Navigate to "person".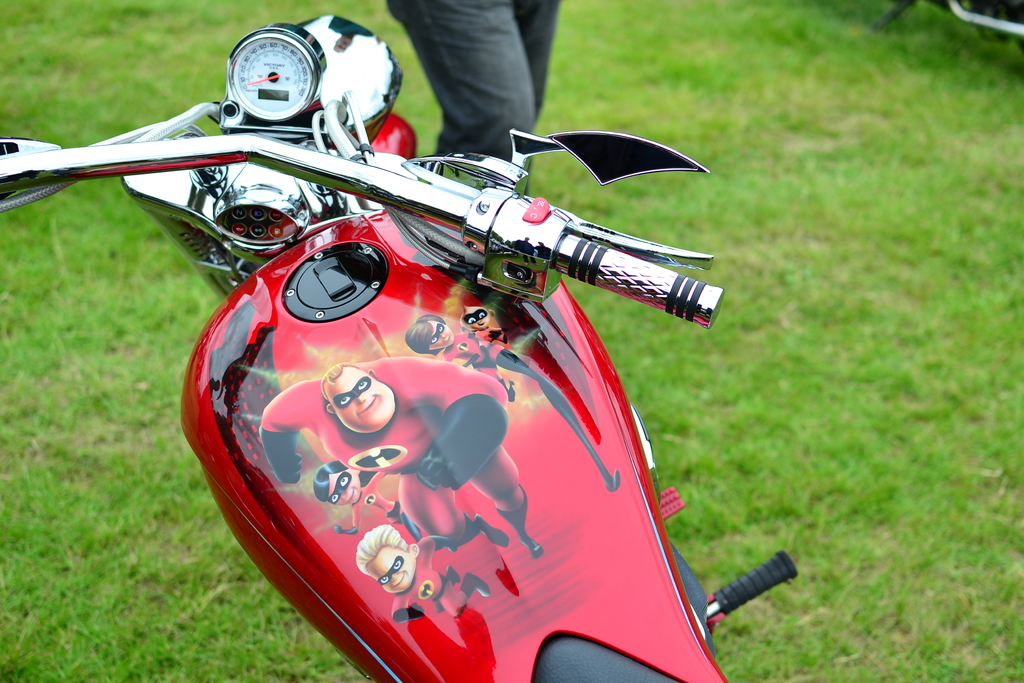
Navigation target: x1=260, y1=356, x2=542, y2=558.
